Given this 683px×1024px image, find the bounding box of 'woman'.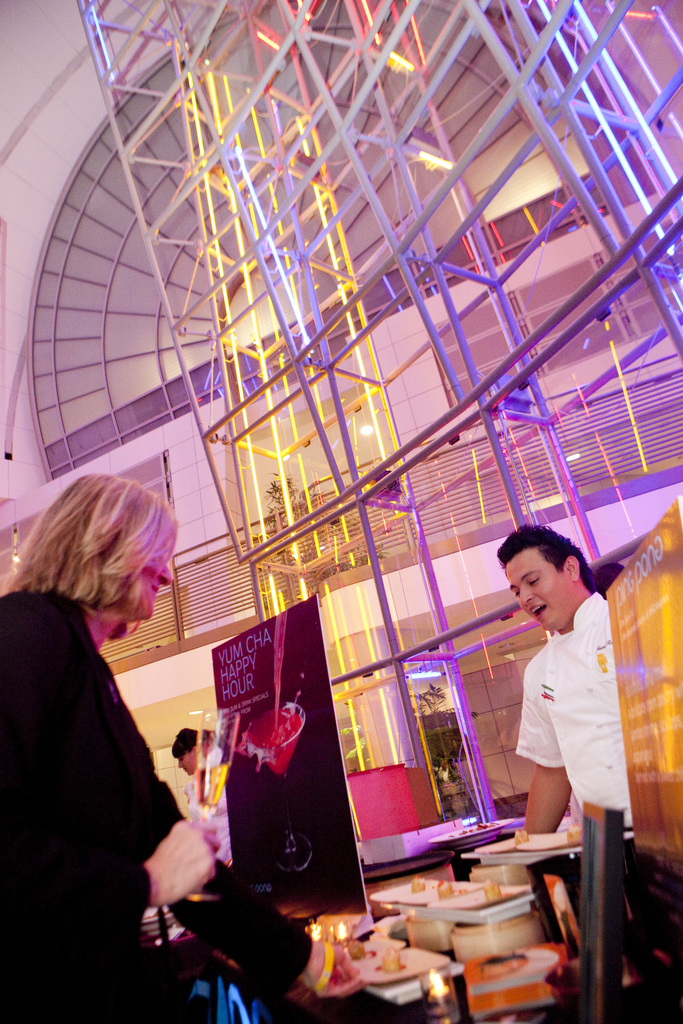
Rect(0, 474, 355, 1010).
